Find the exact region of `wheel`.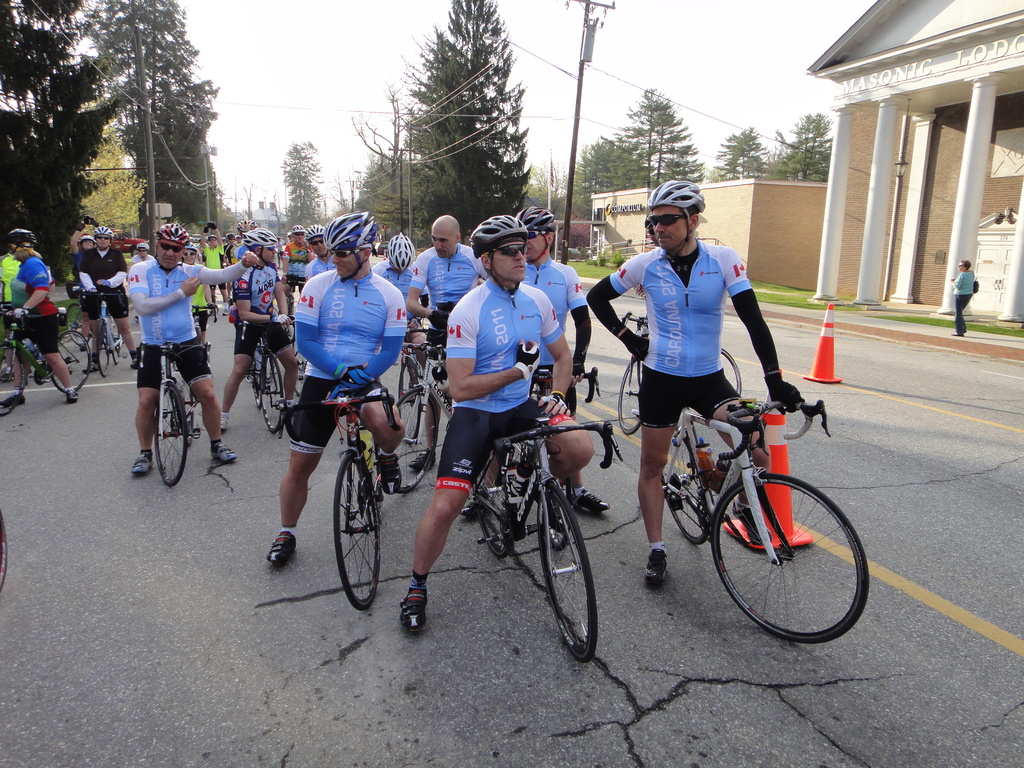
Exact region: [x1=0, y1=342, x2=29, y2=415].
